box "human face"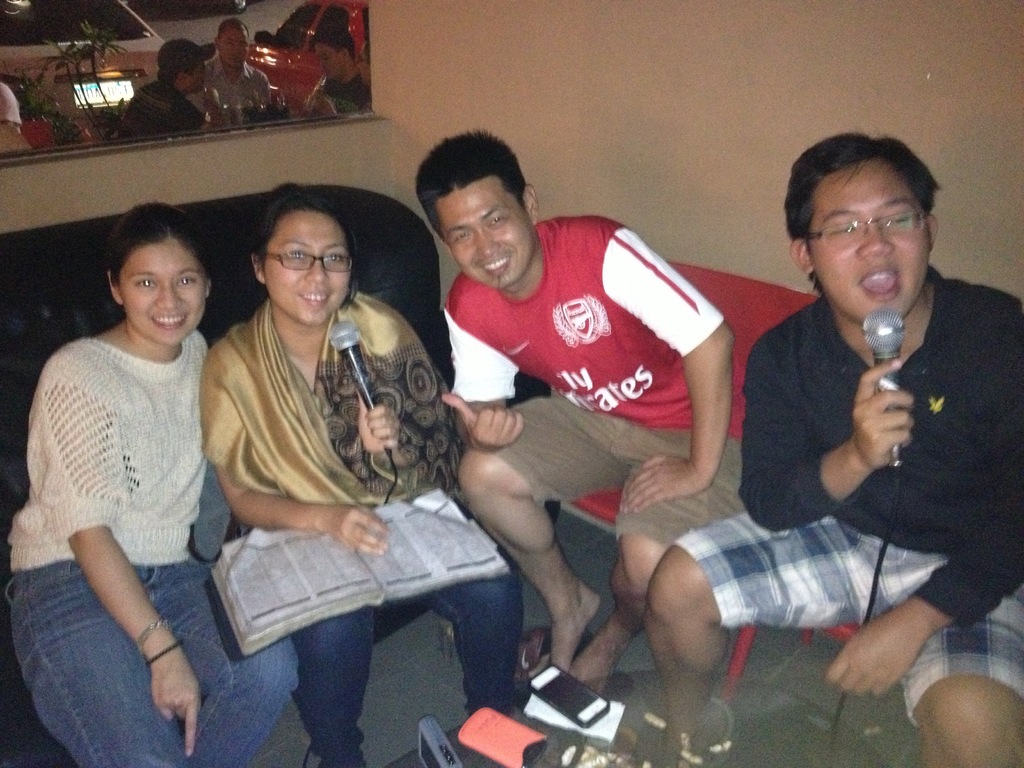
269,209,346,326
